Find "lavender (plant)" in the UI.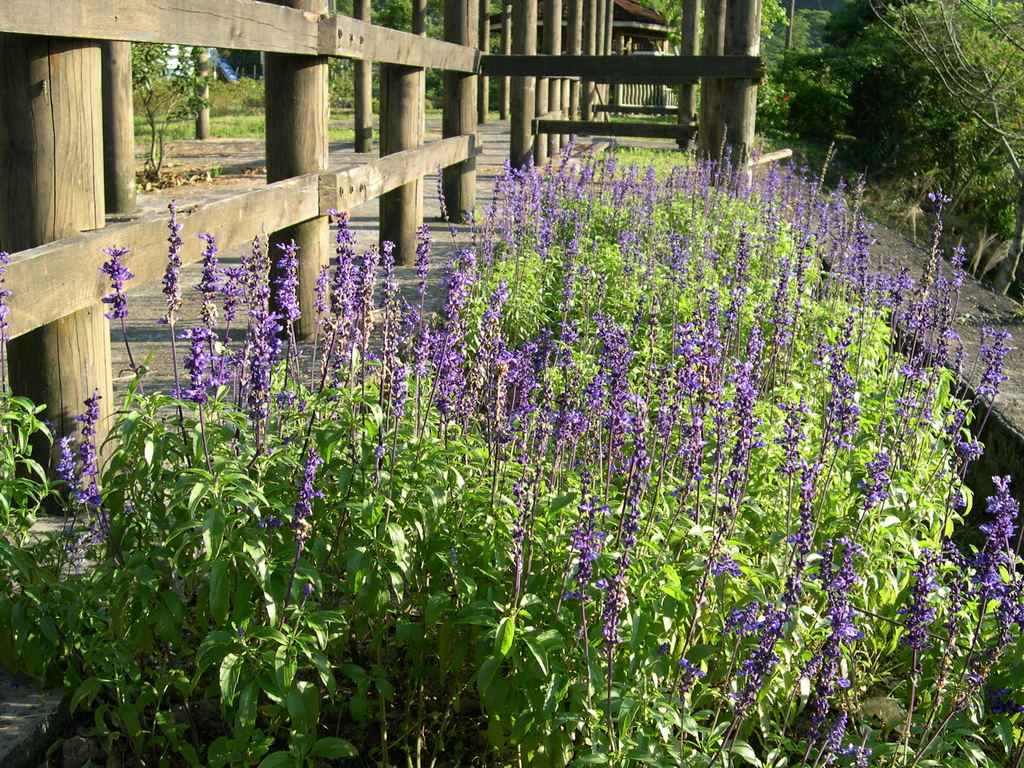
UI element at region(902, 550, 940, 657).
